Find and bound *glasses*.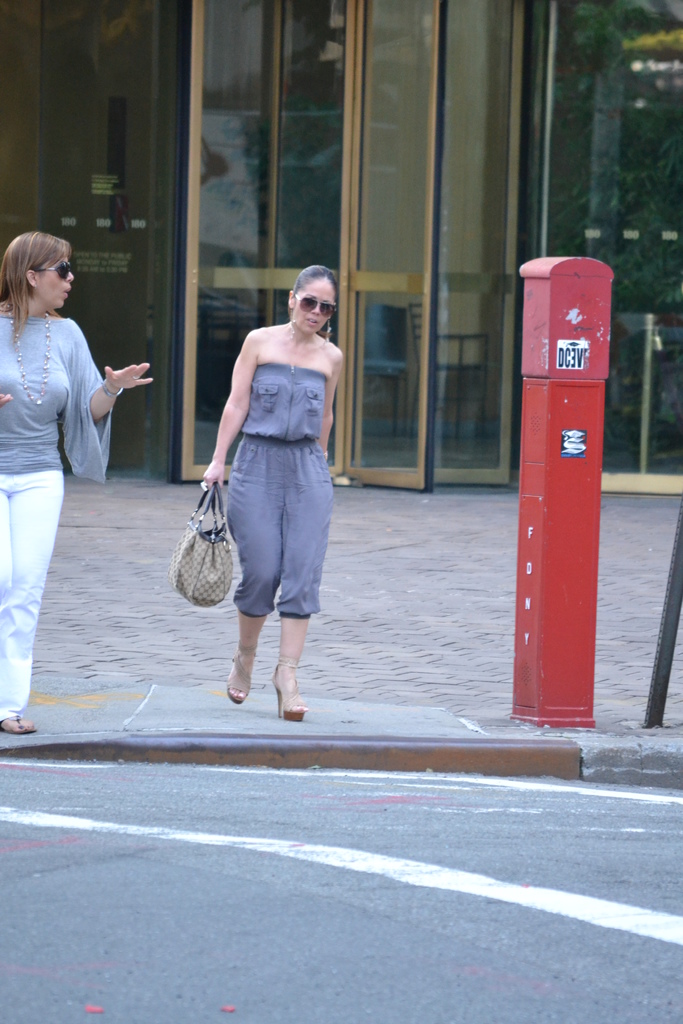
Bound: locate(290, 292, 340, 321).
